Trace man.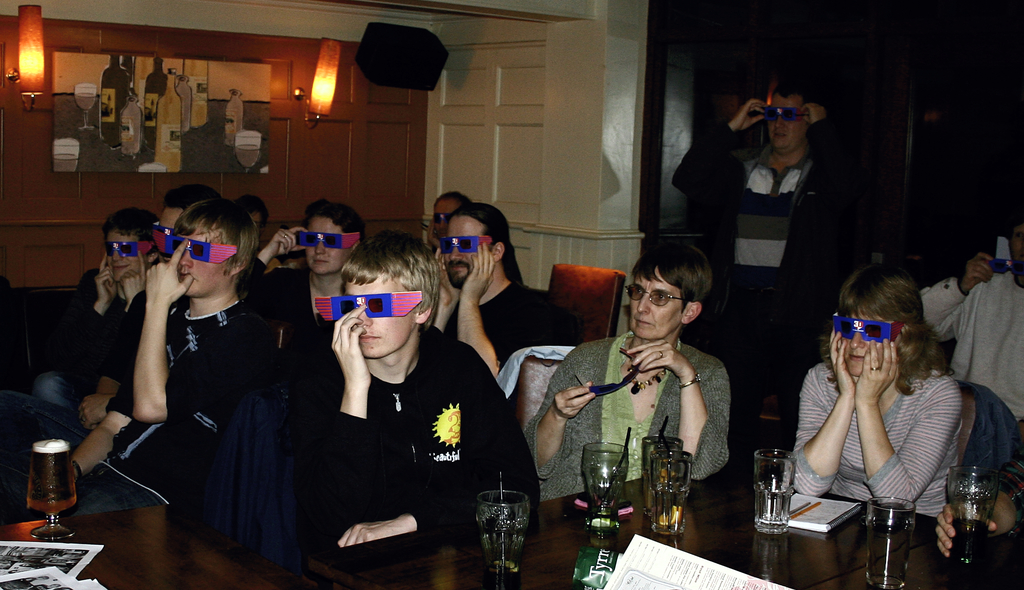
Traced to 434,206,560,381.
